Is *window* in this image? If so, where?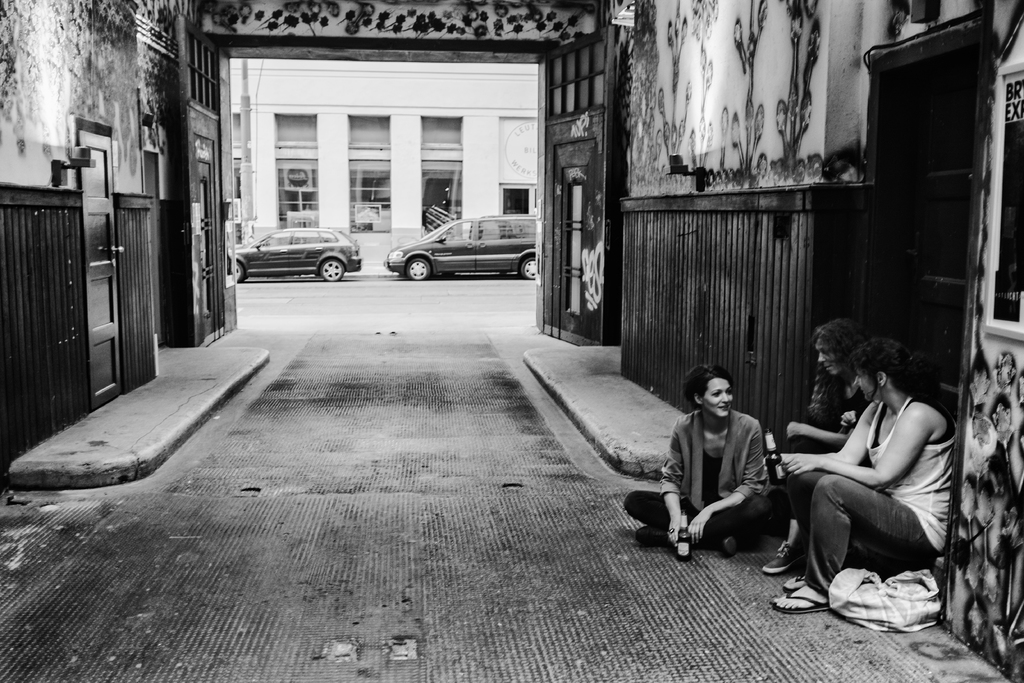
Yes, at x1=500, y1=183, x2=531, y2=215.
